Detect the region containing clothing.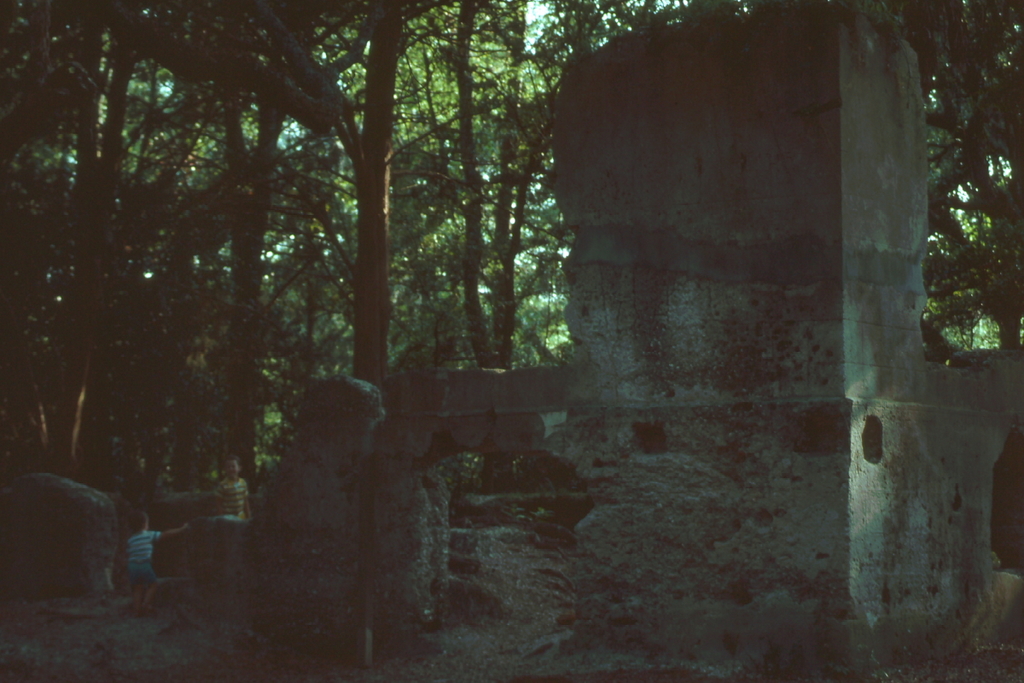
124,528,166,590.
